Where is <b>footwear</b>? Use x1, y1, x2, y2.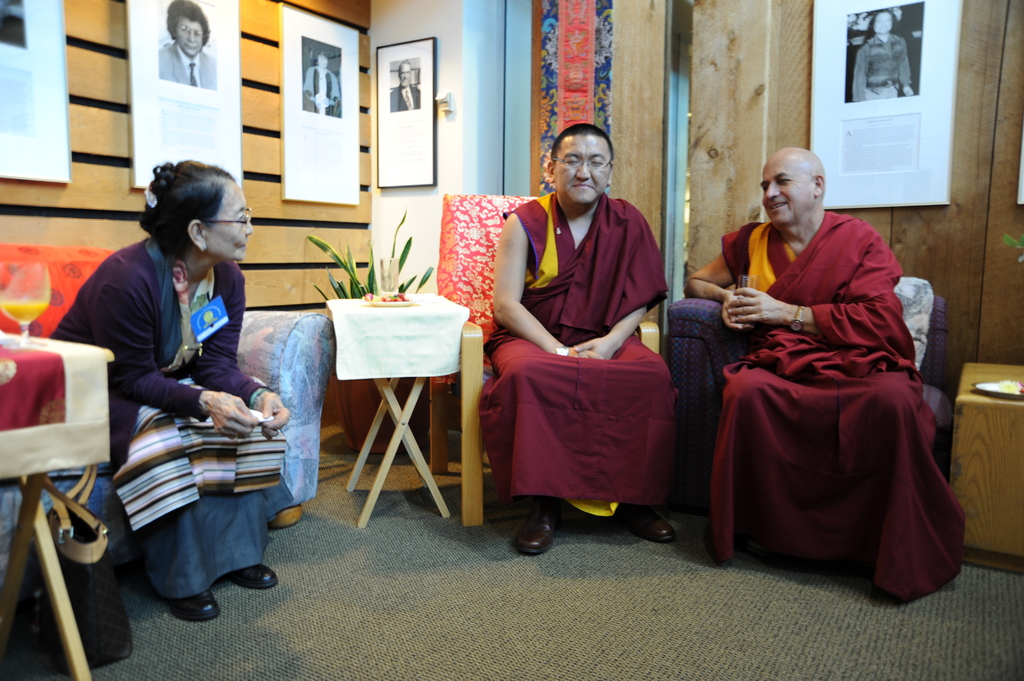
509, 500, 560, 557.
